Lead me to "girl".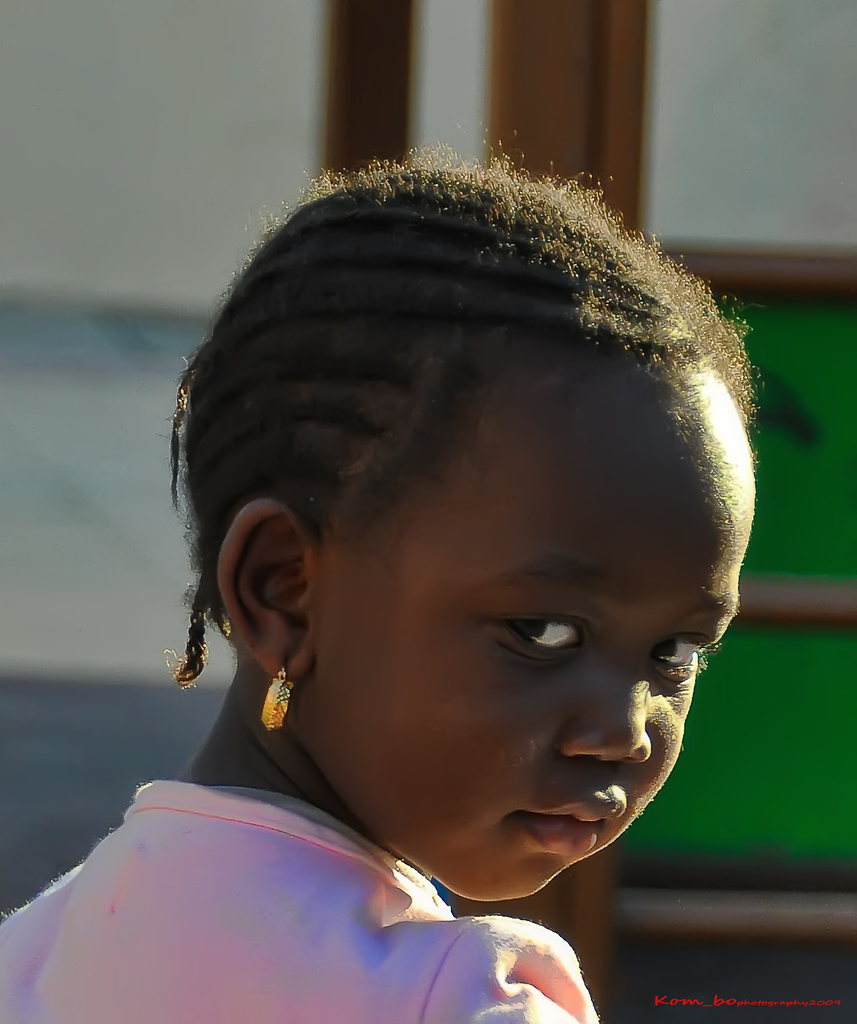
Lead to [0, 137, 757, 1023].
